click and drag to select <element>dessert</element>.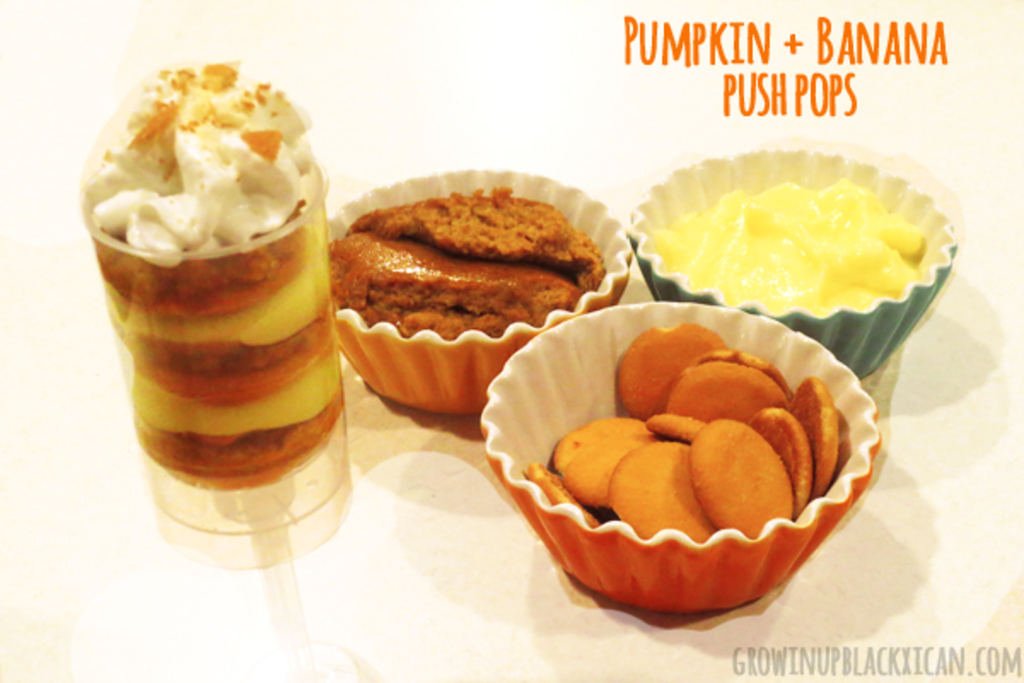
Selection: box(795, 376, 831, 478).
